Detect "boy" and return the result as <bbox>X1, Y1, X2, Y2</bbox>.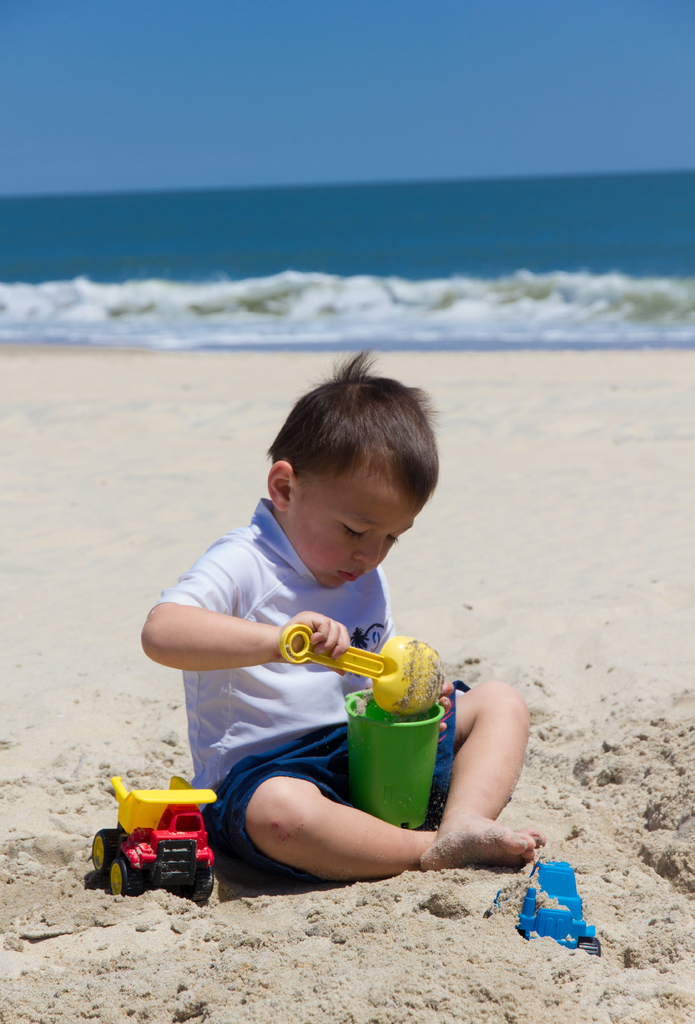
<bbox>121, 400, 555, 954</bbox>.
